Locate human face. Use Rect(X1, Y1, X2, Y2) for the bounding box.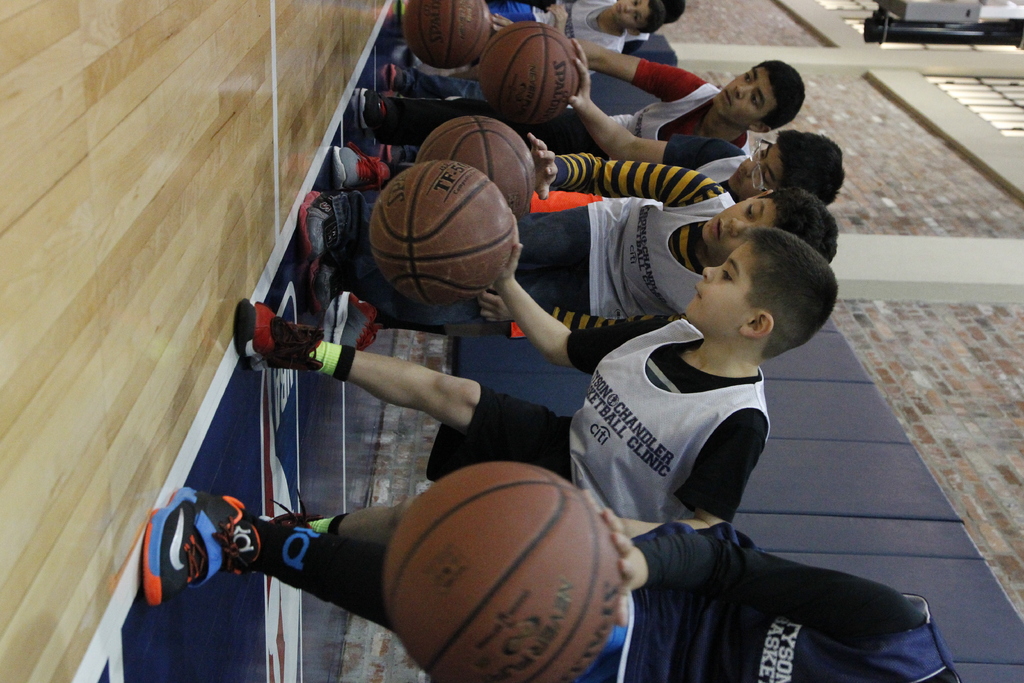
Rect(701, 194, 772, 252).
